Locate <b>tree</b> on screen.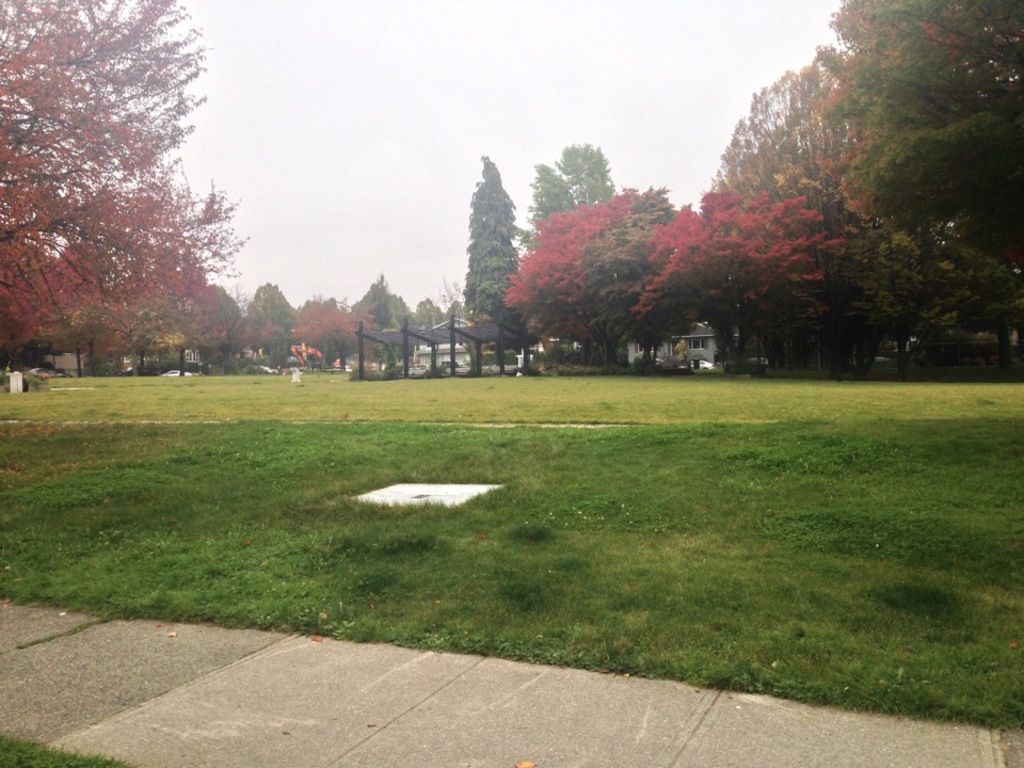
On screen at [833, 0, 1023, 300].
